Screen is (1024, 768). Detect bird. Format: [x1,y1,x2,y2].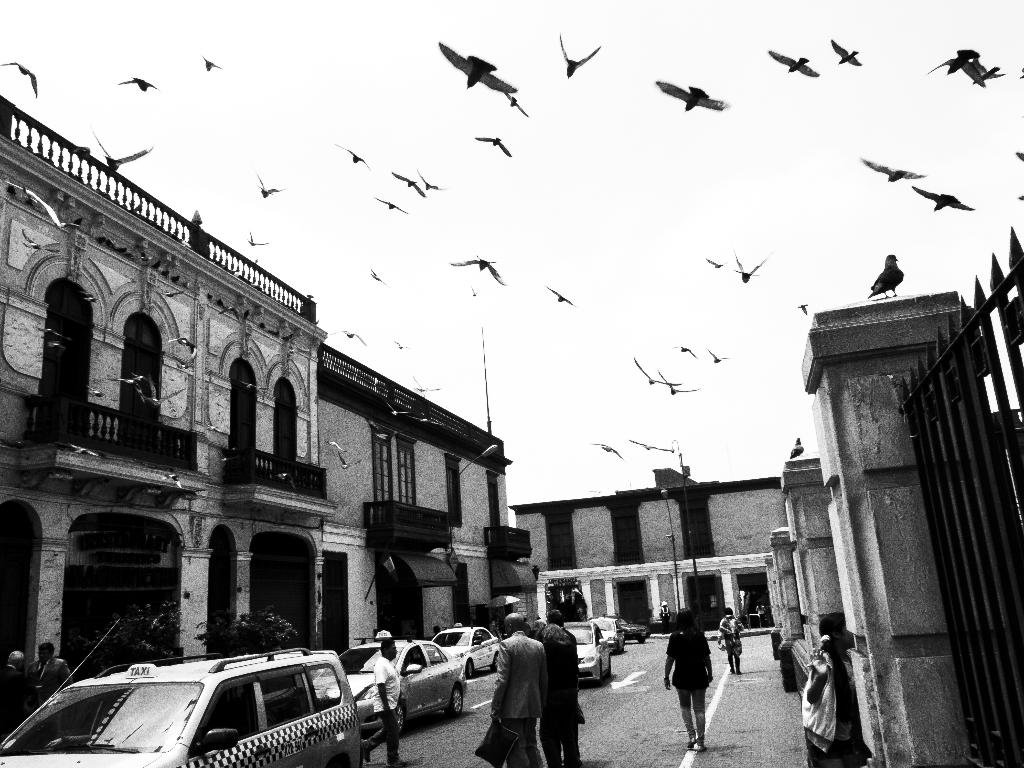
[260,168,286,196].
